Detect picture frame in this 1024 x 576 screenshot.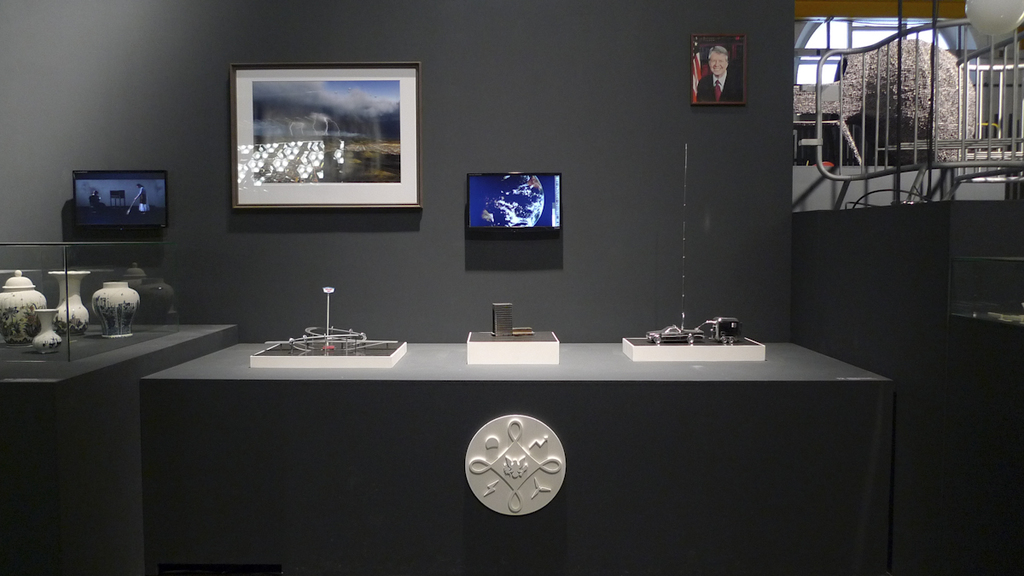
Detection: {"x1": 690, "y1": 32, "x2": 746, "y2": 105}.
